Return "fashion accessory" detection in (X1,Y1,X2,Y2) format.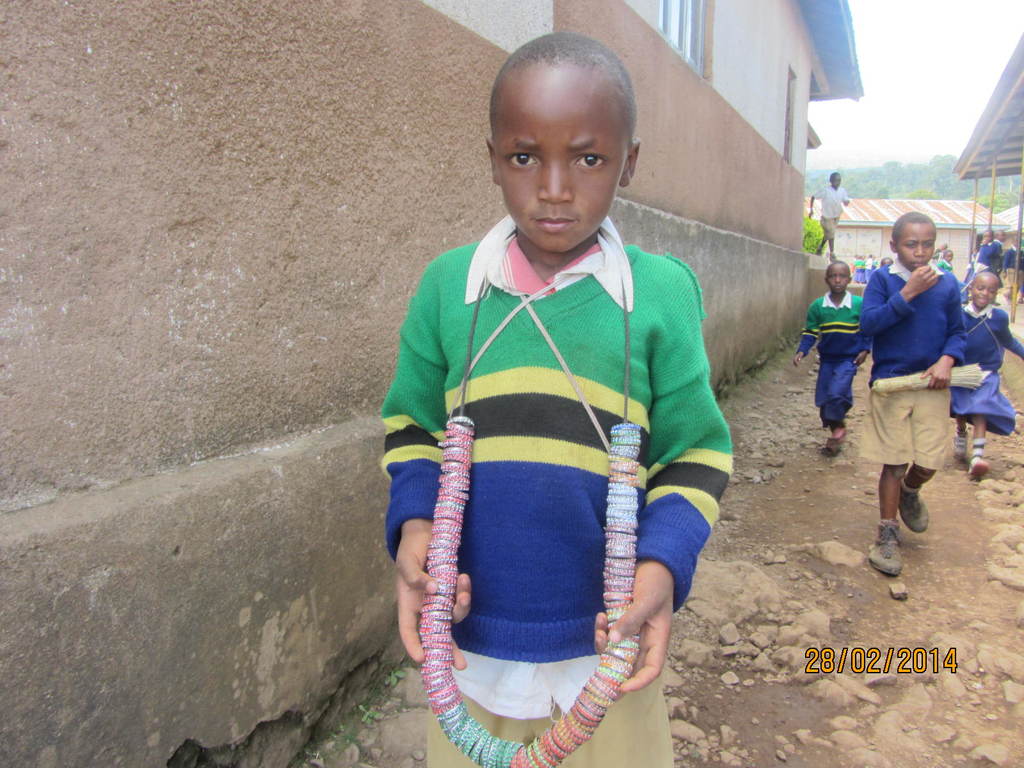
(900,474,929,535).
